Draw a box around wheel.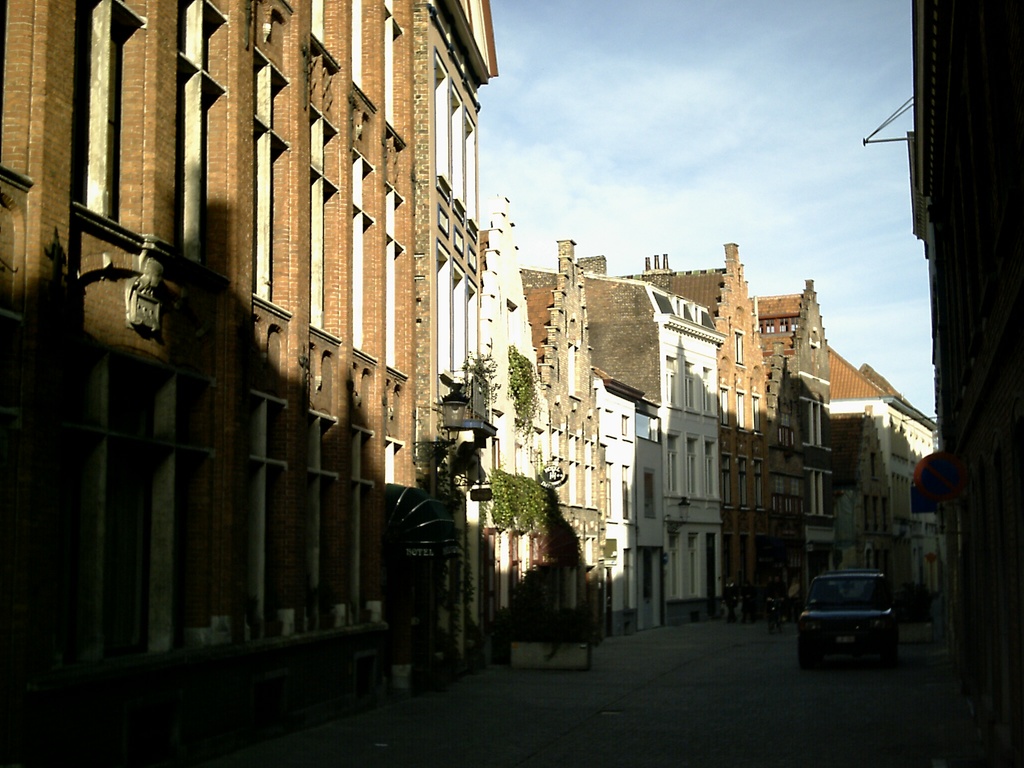
[left=880, top=634, right=892, bottom=672].
